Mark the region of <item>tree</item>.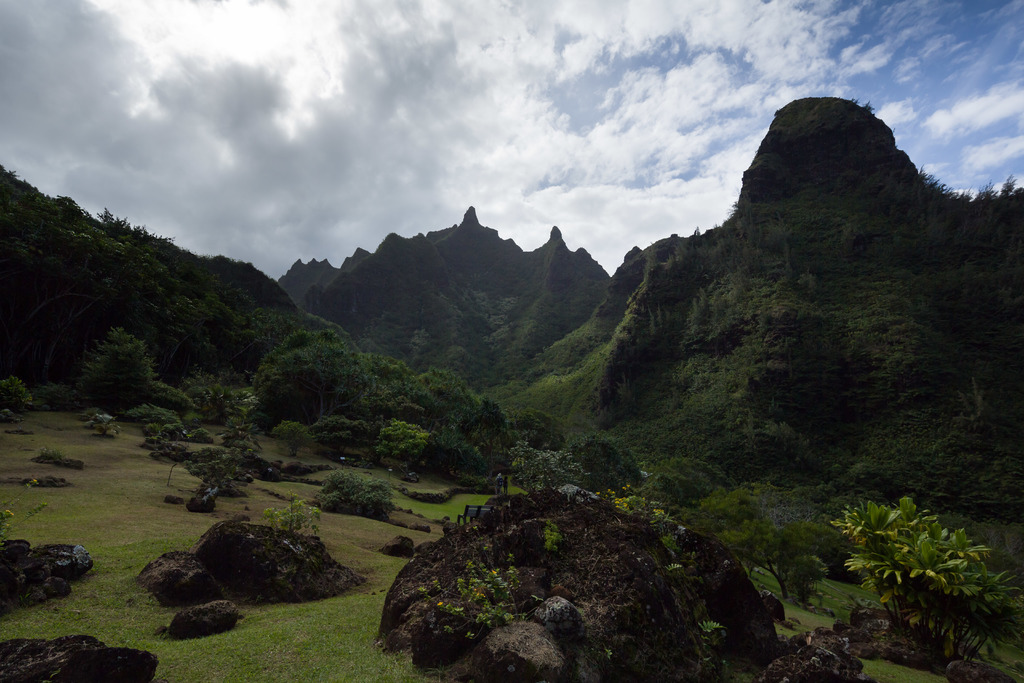
Region: 74 327 159 421.
